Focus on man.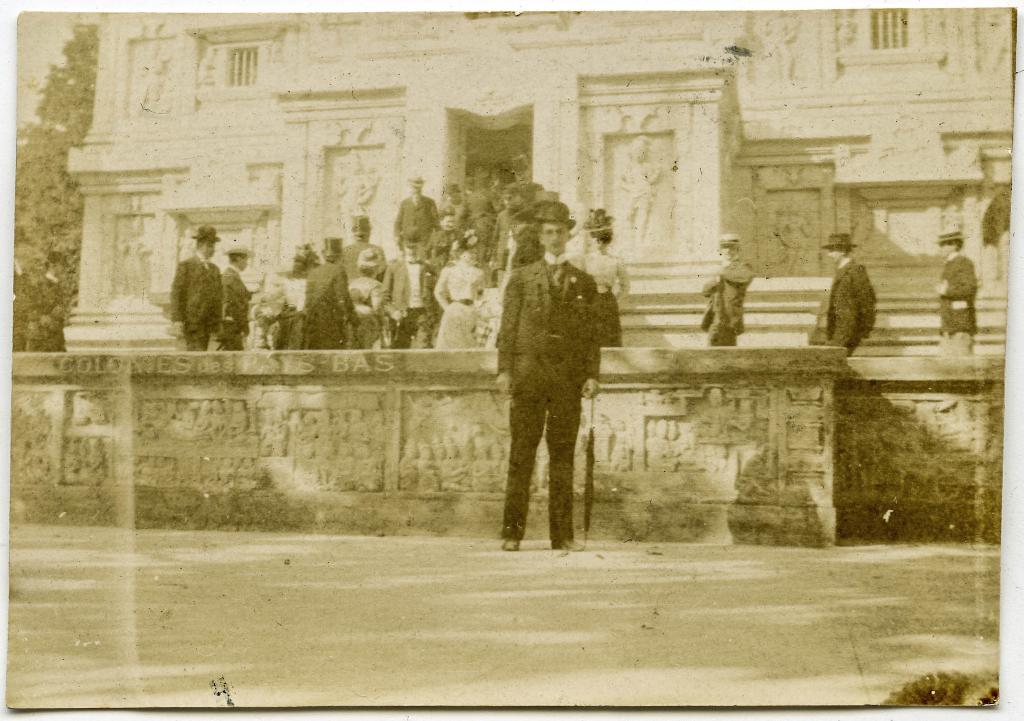
Focused at {"left": 820, "top": 229, "right": 880, "bottom": 358}.
